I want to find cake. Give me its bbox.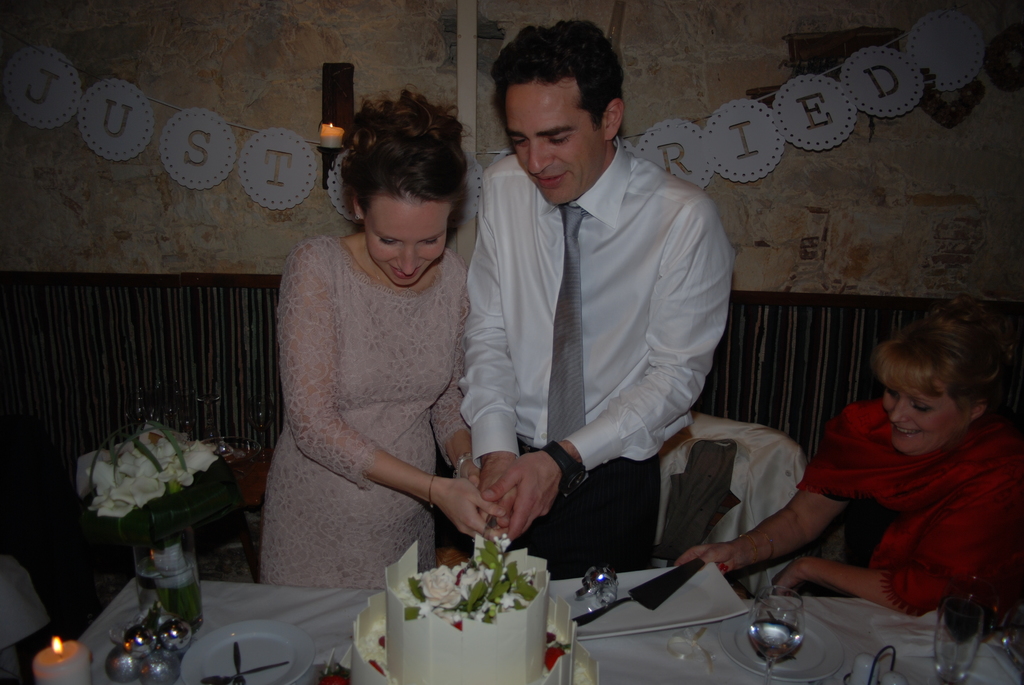
crop(339, 539, 580, 684).
